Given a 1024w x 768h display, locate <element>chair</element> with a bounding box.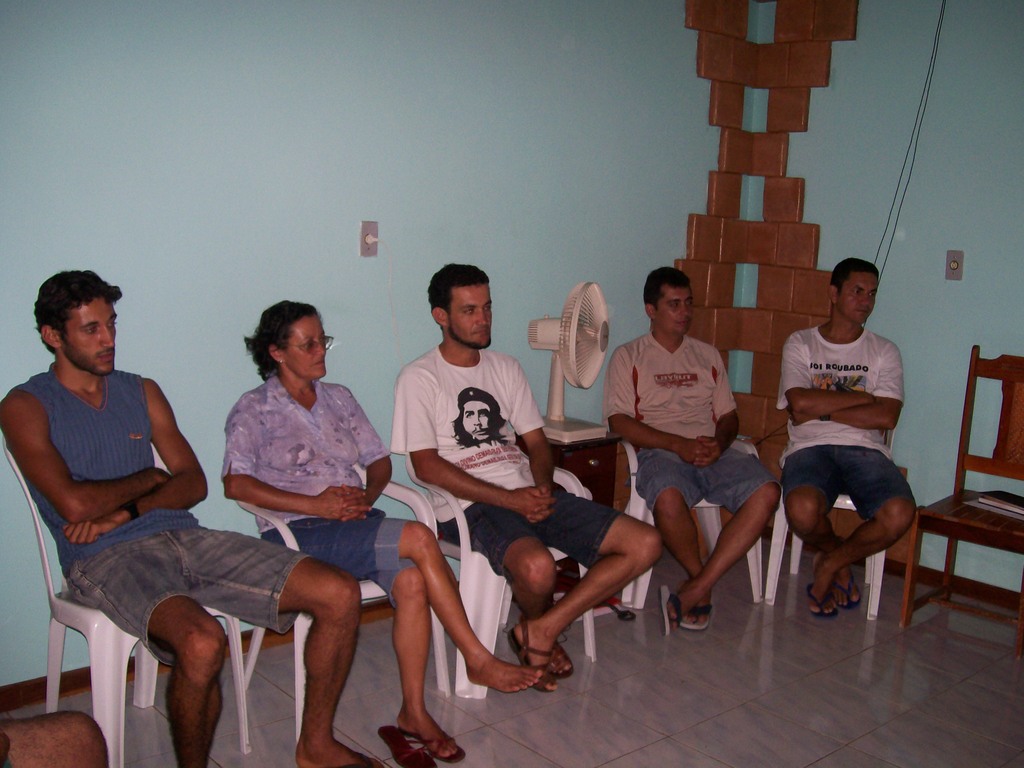
Located: bbox=(618, 434, 769, 609).
